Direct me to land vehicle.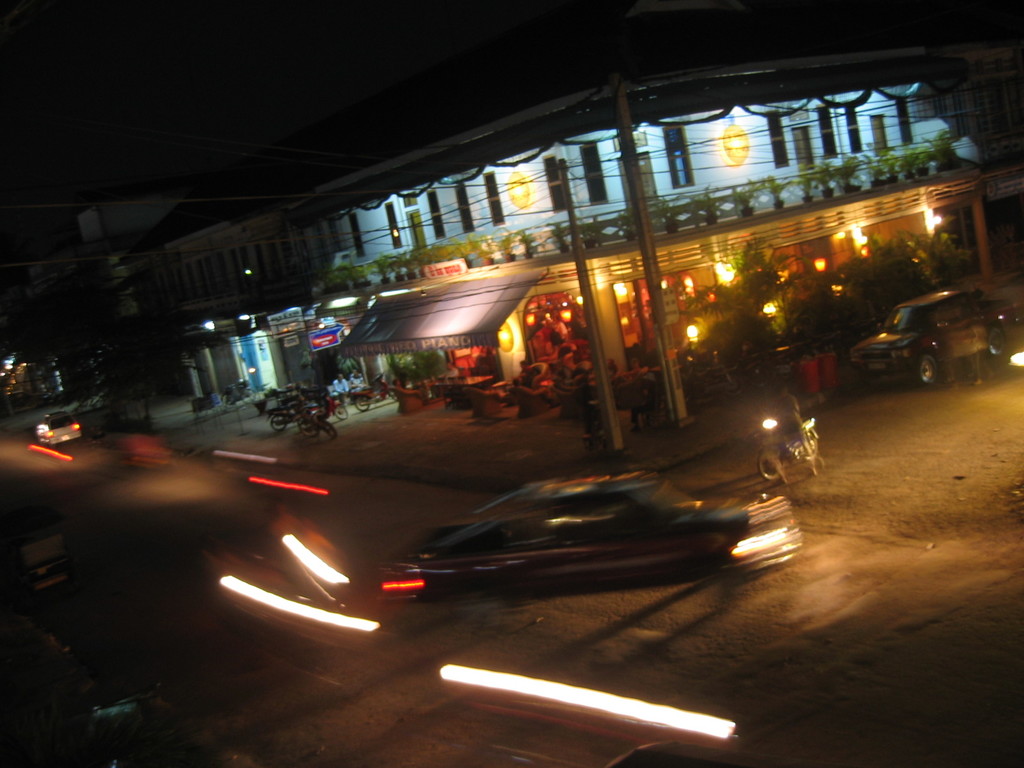
Direction: l=348, t=373, r=398, b=412.
